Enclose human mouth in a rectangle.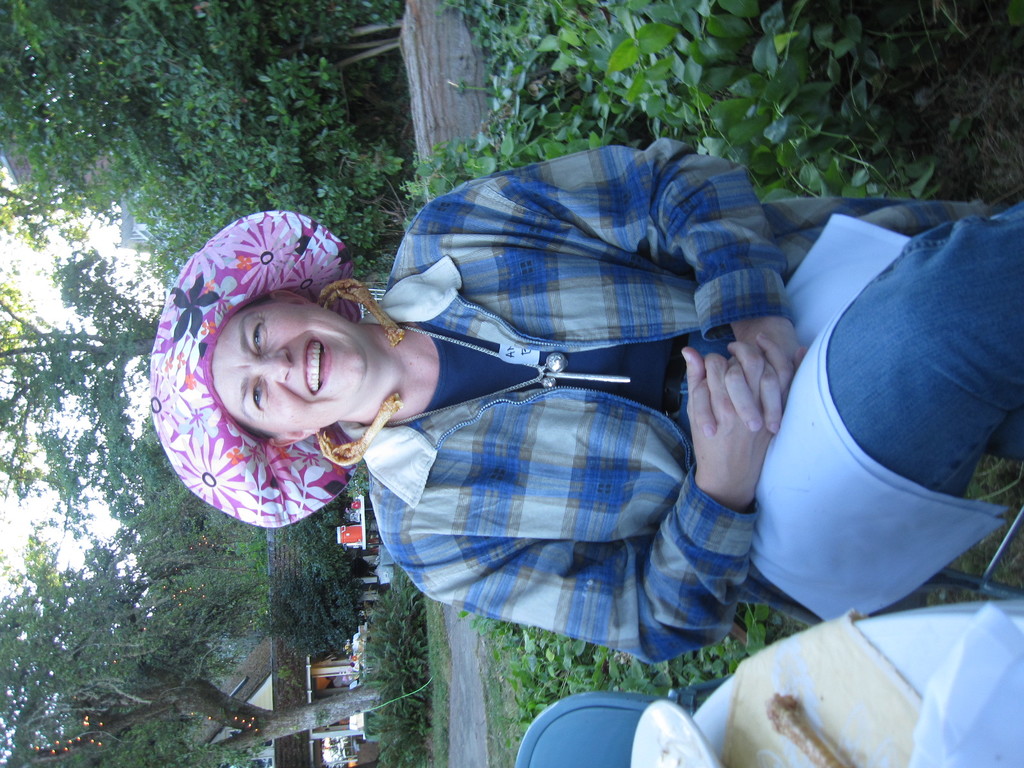
303, 342, 329, 396.
